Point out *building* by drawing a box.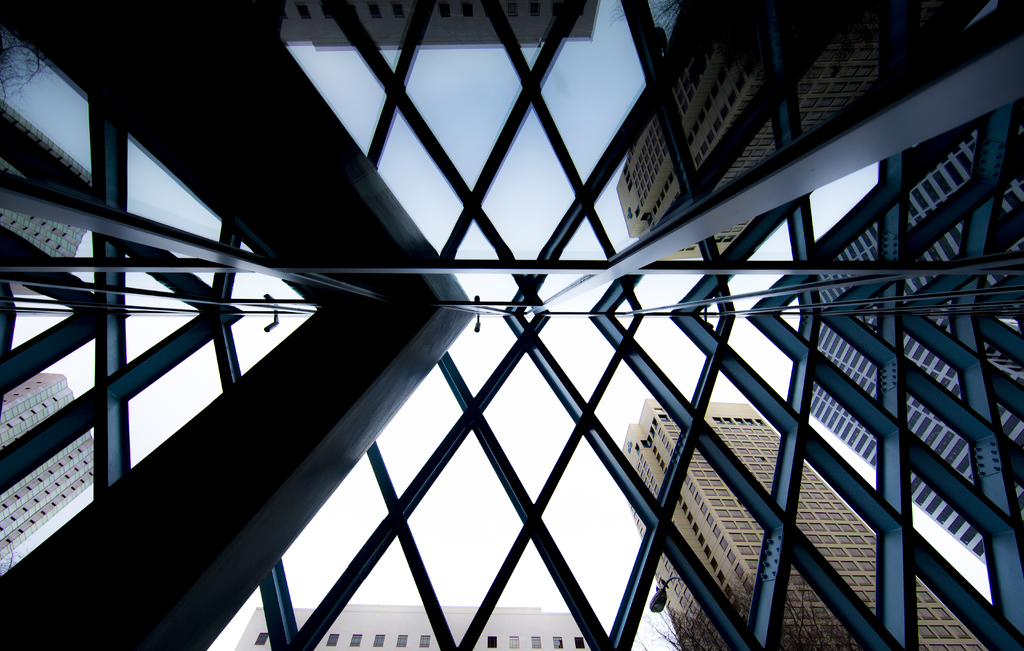
{"left": 0, "top": 362, "right": 99, "bottom": 552}.
